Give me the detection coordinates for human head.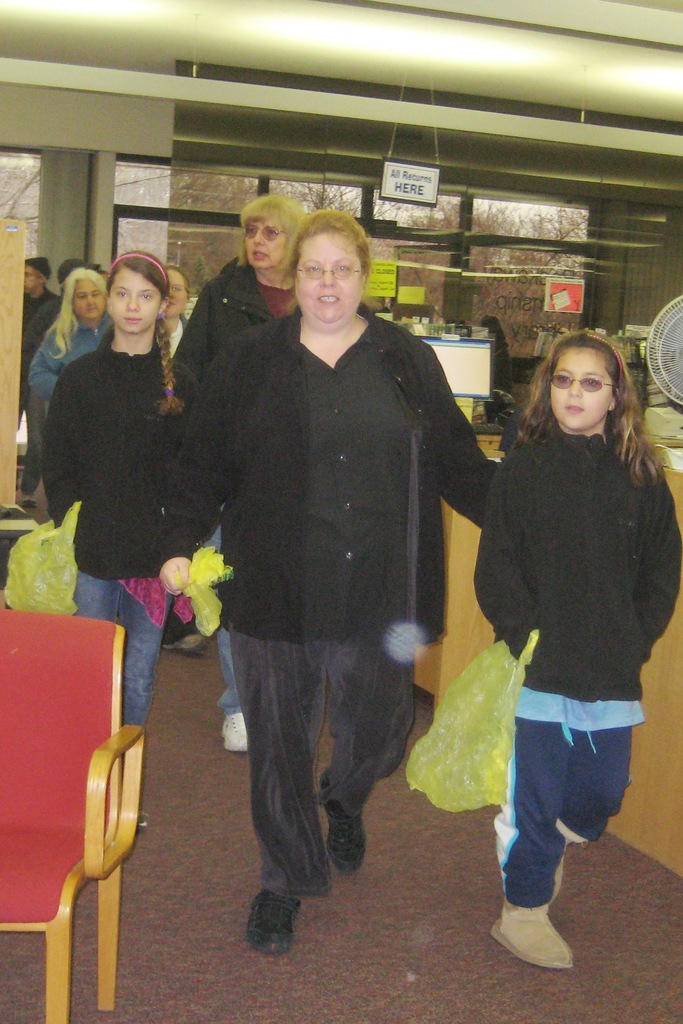
detection(58, 267, 109, 319).
